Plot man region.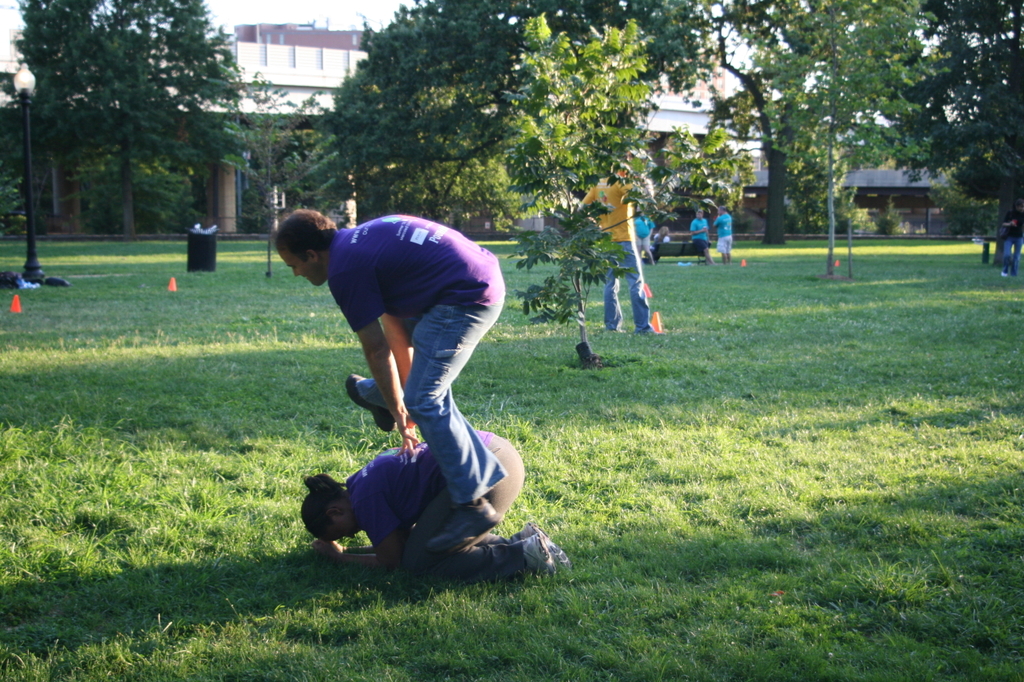
Plotted at select_region(575, 156, 652, 338).
